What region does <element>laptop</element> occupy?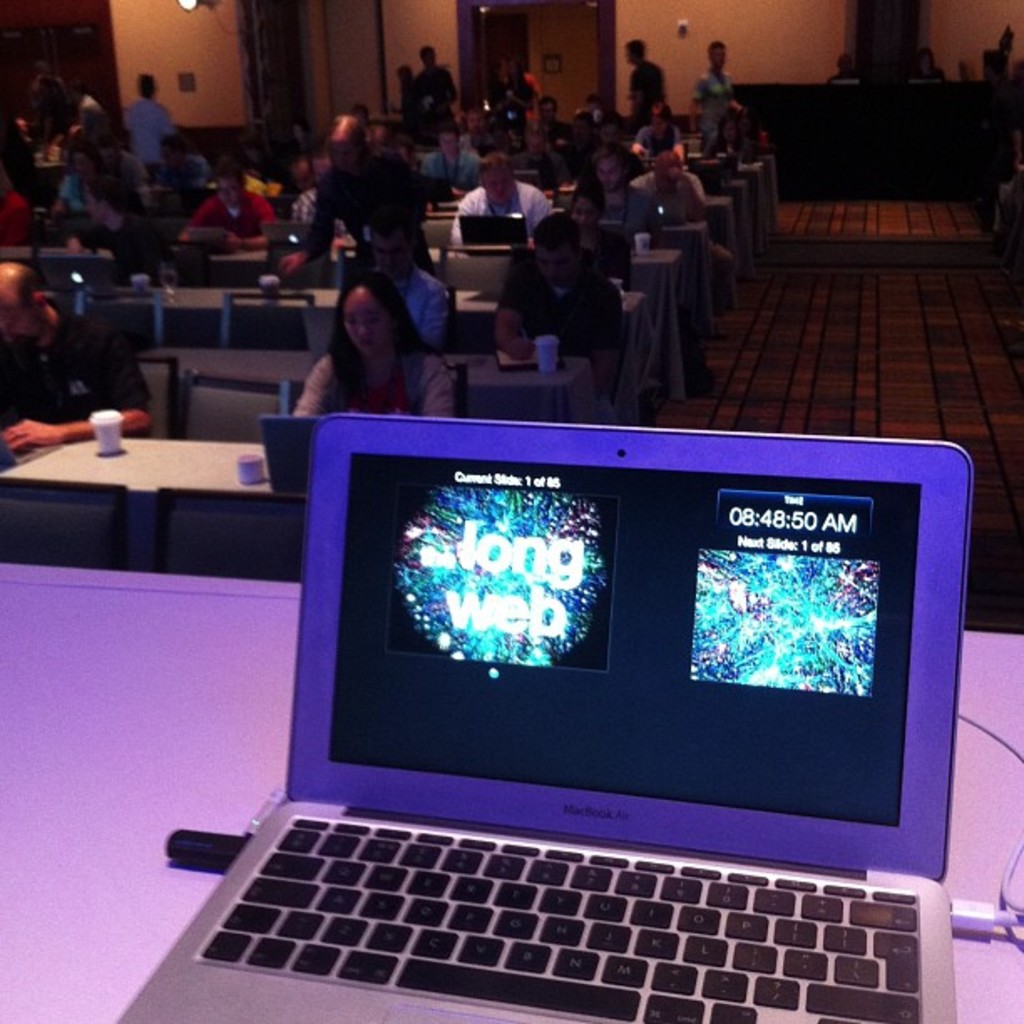
bbox=[258, 417, 323, 492].
